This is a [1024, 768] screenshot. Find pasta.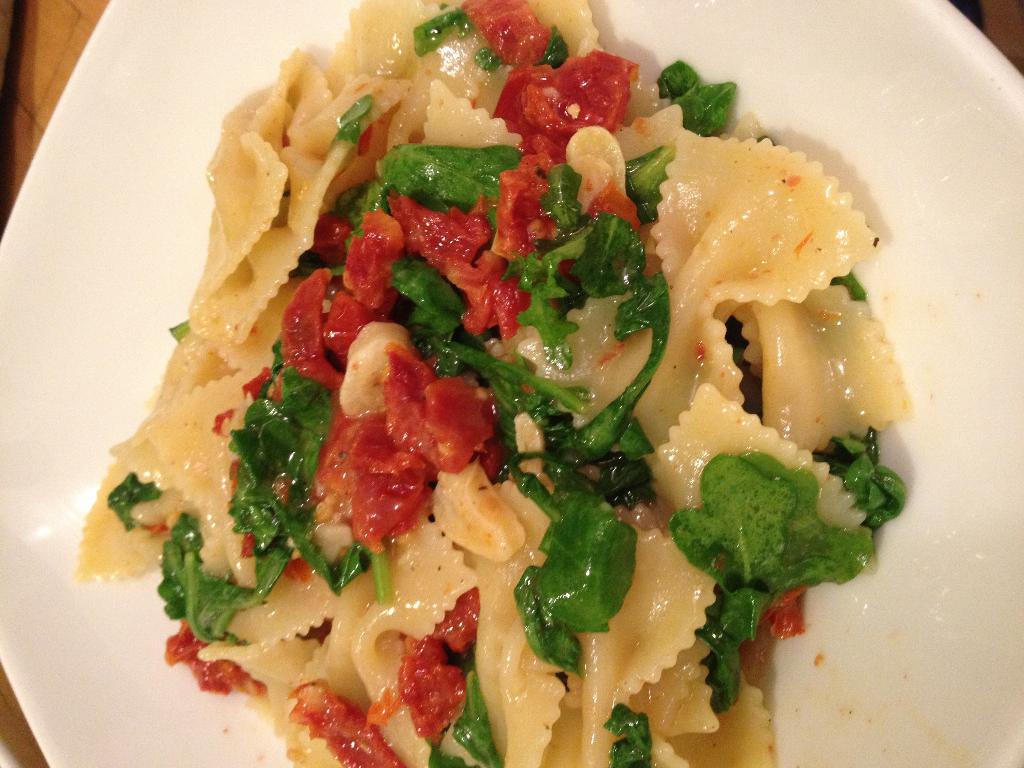
Bounding box: [x1=91, y1=3, x2=915, y2=767].
